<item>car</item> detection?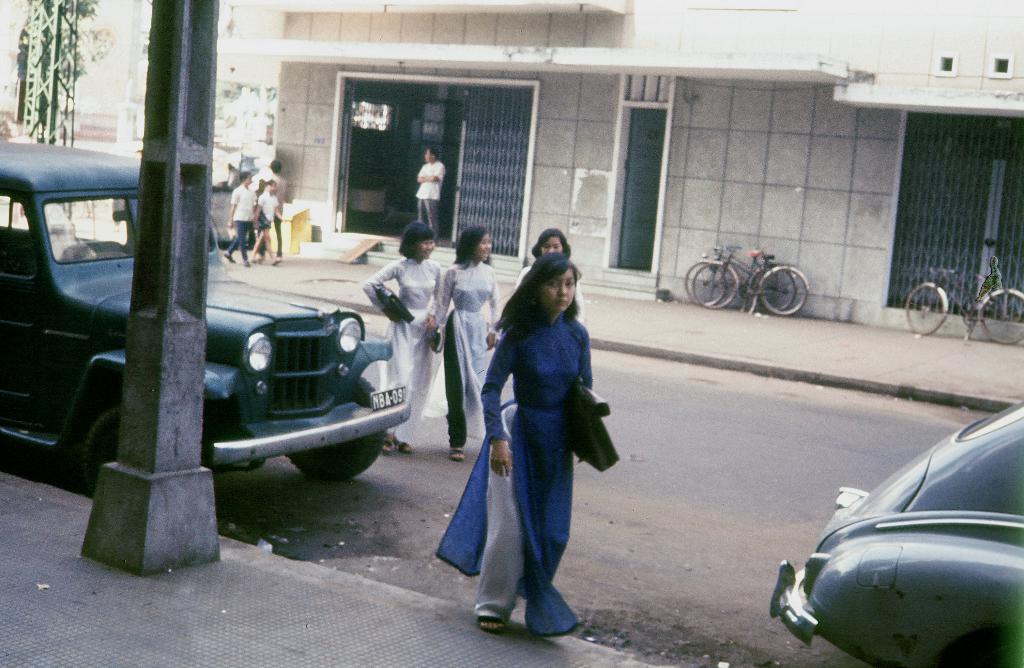
0,138,409,492
